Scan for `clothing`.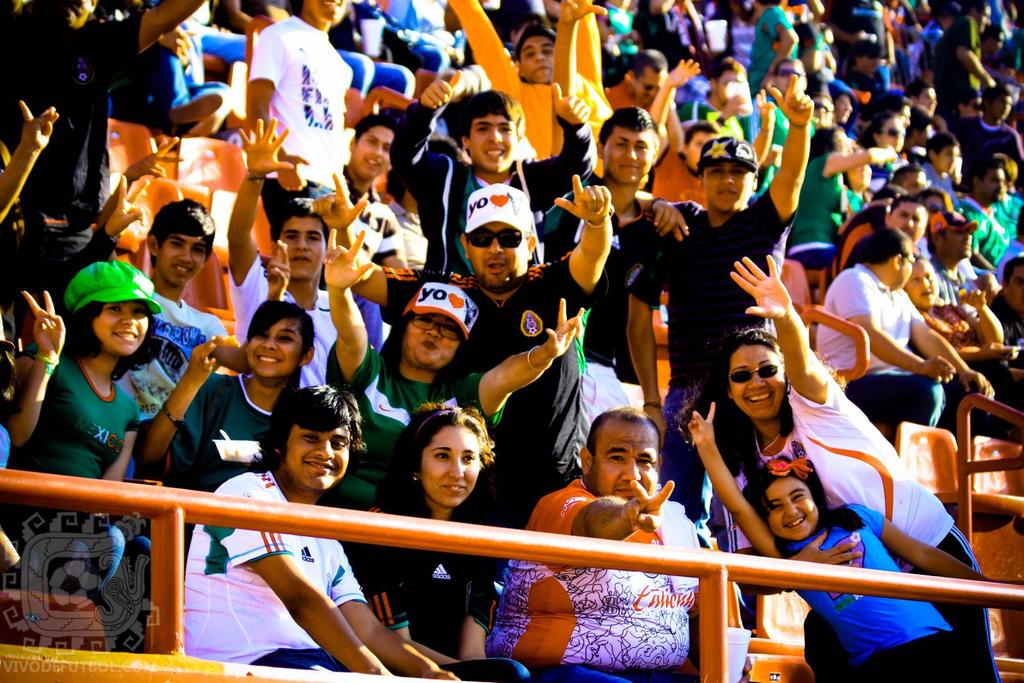
Scan result: x1=29 y1=311 x2=172 y2=512.
